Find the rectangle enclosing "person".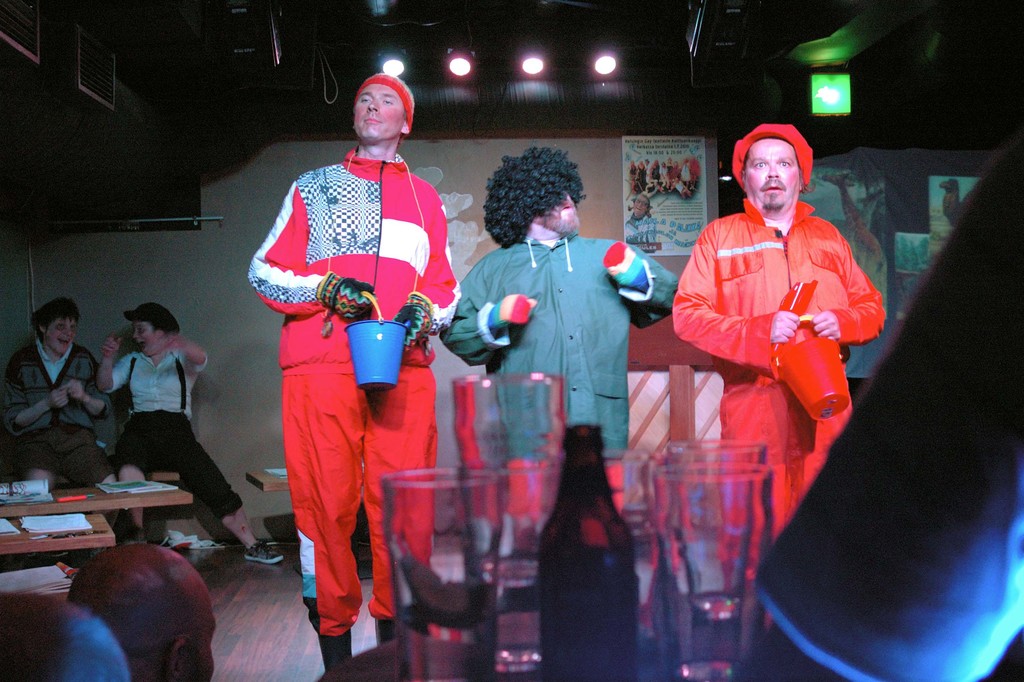
box=[266, 84, 426, 658].
